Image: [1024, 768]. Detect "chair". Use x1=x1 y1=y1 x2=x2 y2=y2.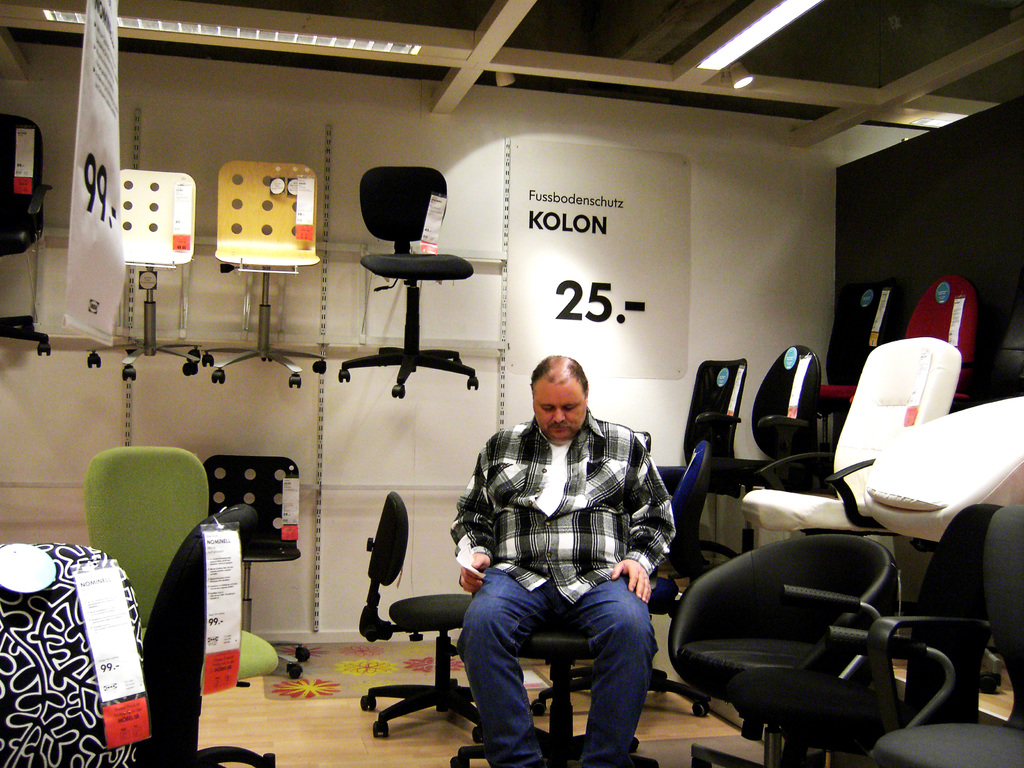
x1=819 y1=279 x2=904 y2=447.
